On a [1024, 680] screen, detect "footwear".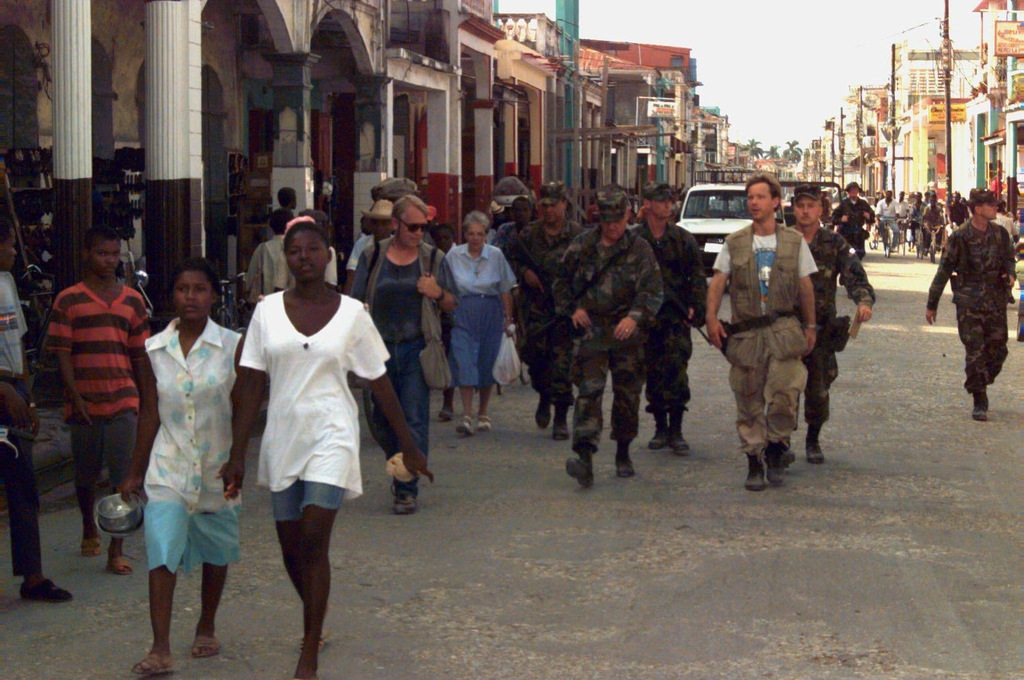
<bbox>191, 638, 223, 658</bbox>.
